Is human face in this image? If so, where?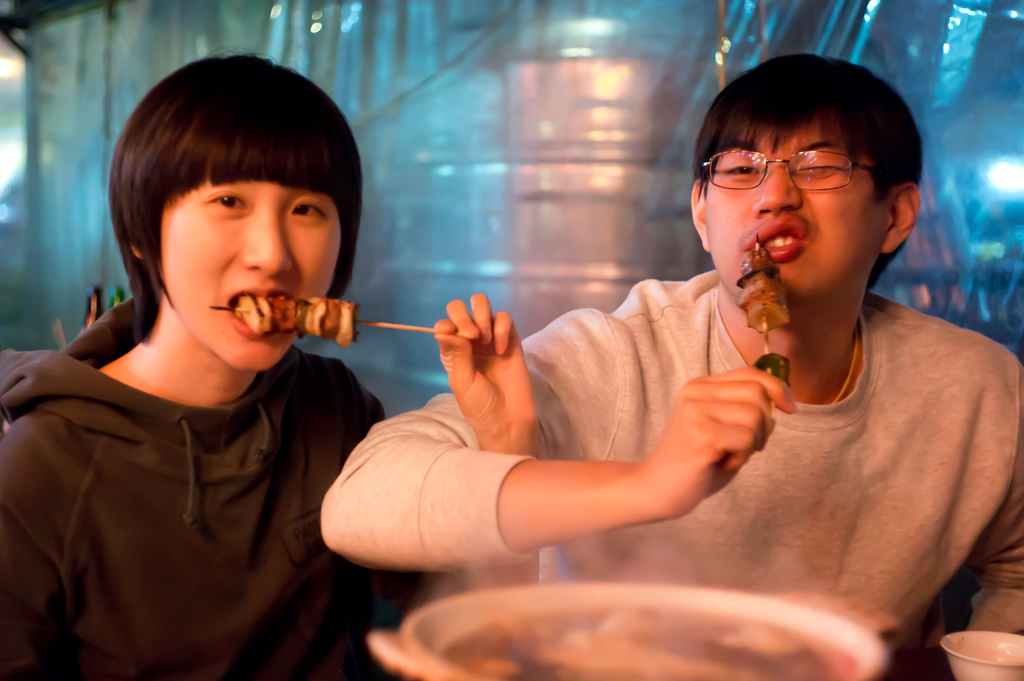
Yes, at 705,129,888,312.
